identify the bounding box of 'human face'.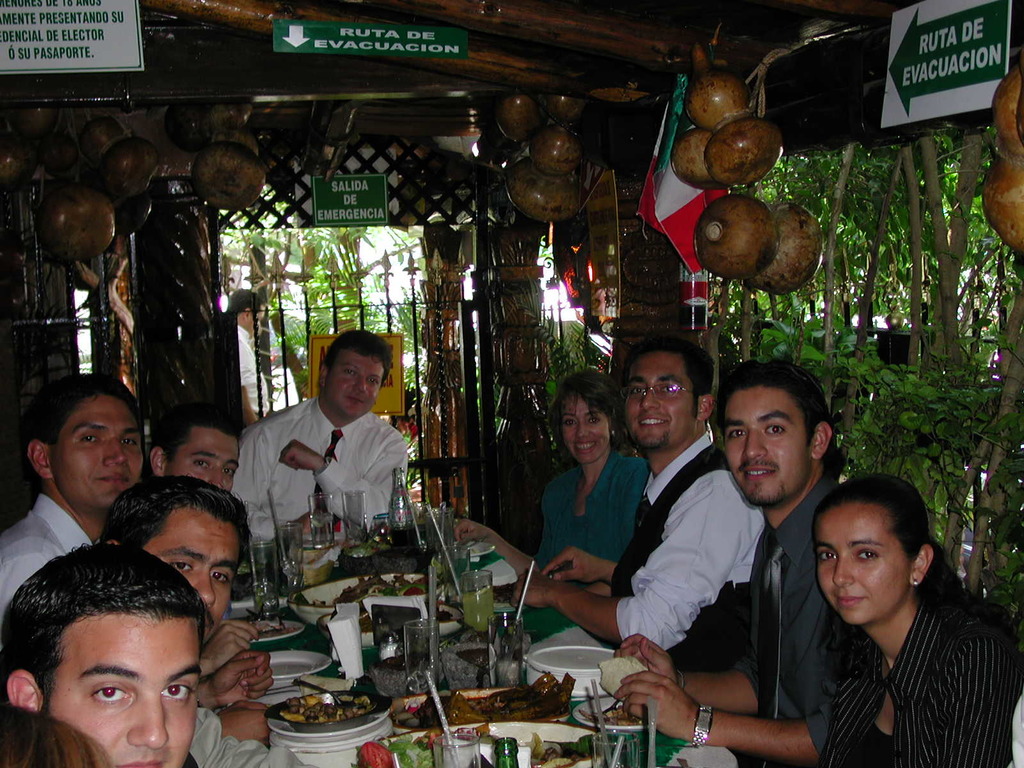
[624, 352, 691, 449].
